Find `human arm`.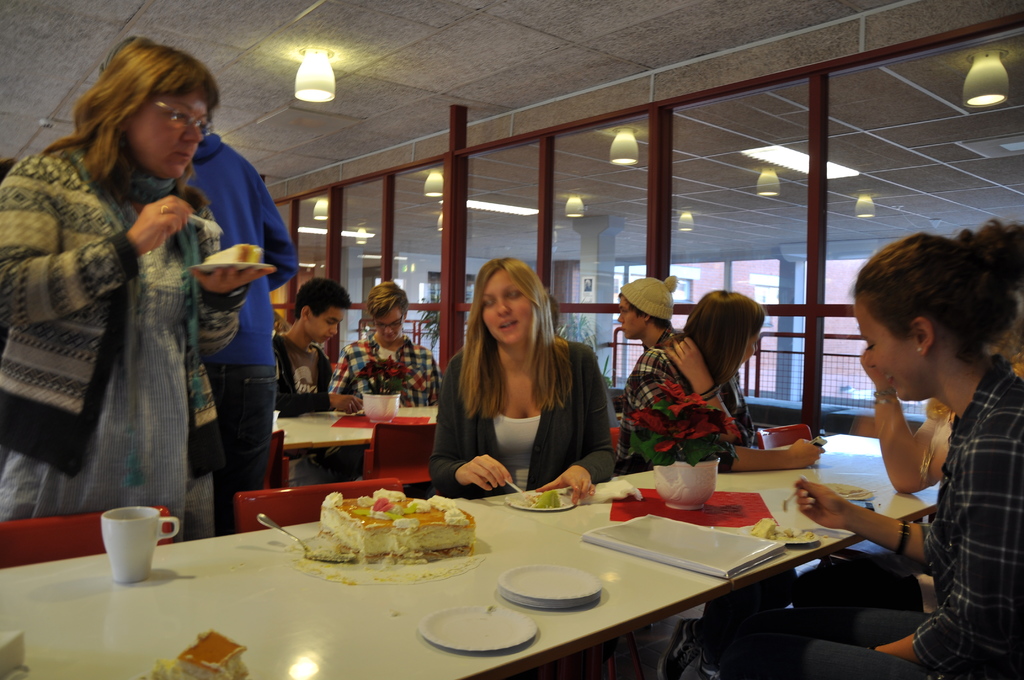
pyautogui.locateOnScreen(622, 359, 824, 475).
